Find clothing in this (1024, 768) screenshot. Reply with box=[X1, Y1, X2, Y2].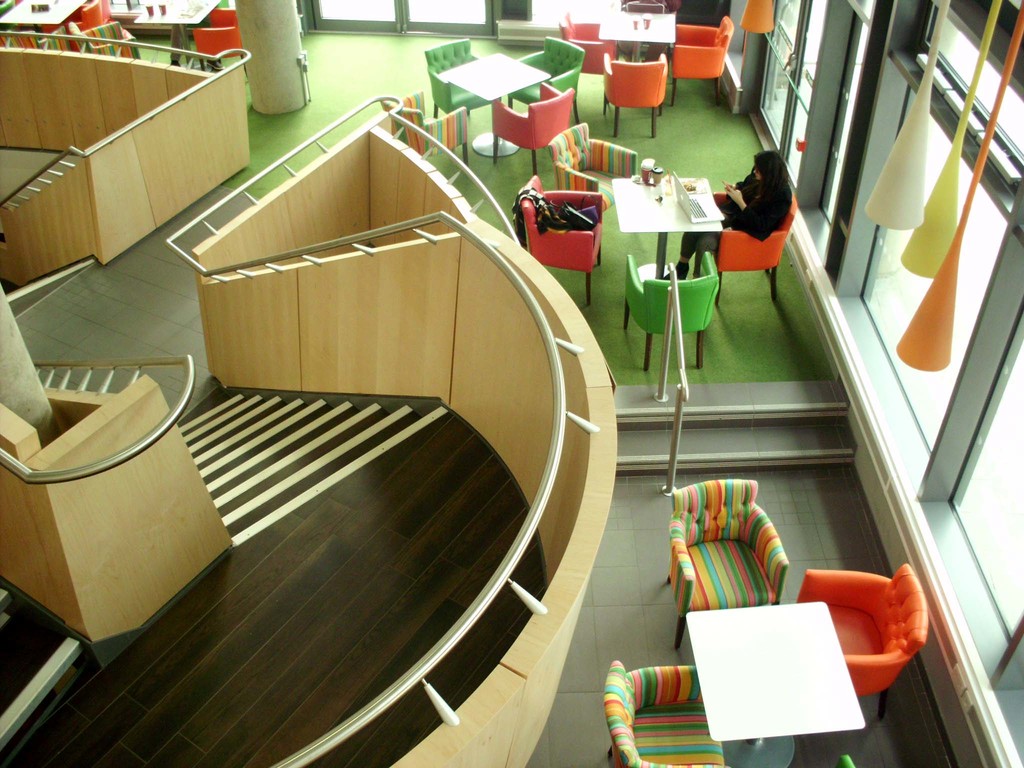
box=[676, 168, 791, 273].
